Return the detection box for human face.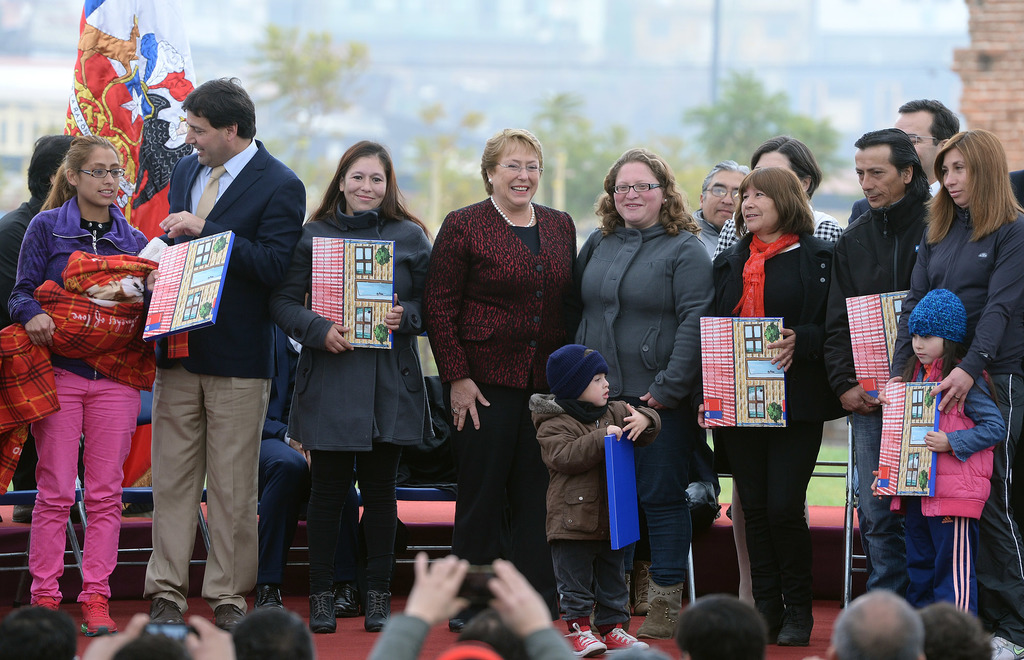
850/149/901/206.
